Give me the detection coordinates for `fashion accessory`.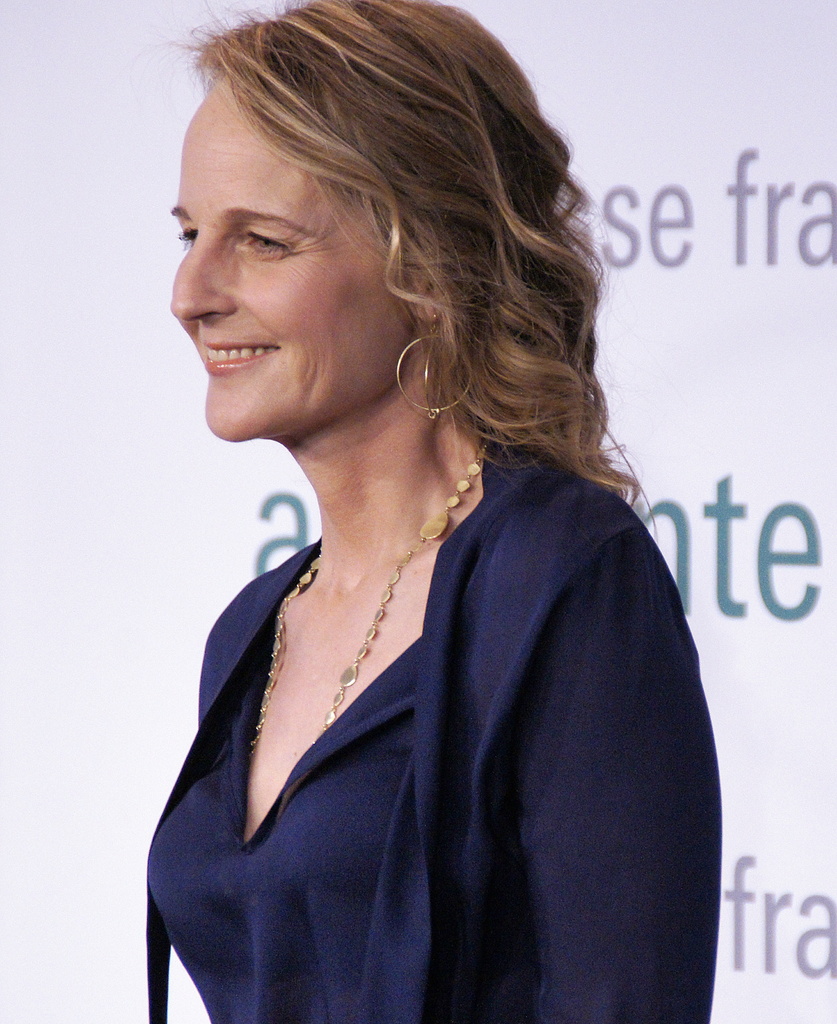
select_region(237, 435, 489, 758).
